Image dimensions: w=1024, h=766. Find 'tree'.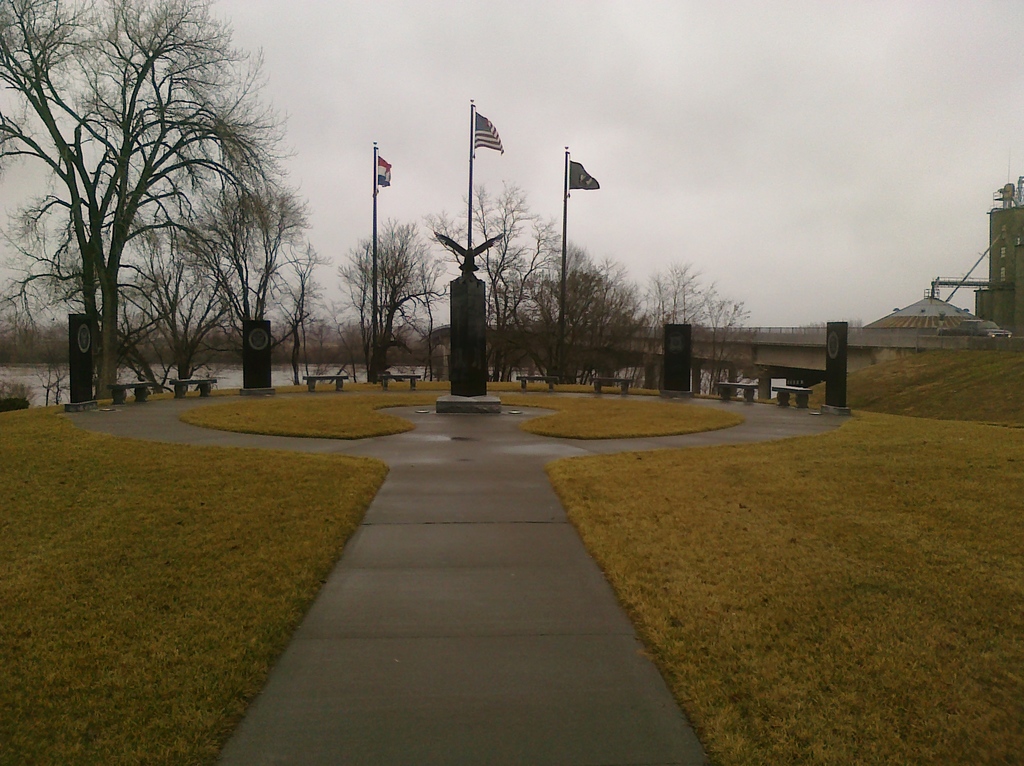
region(336, 205, 442, 377).
